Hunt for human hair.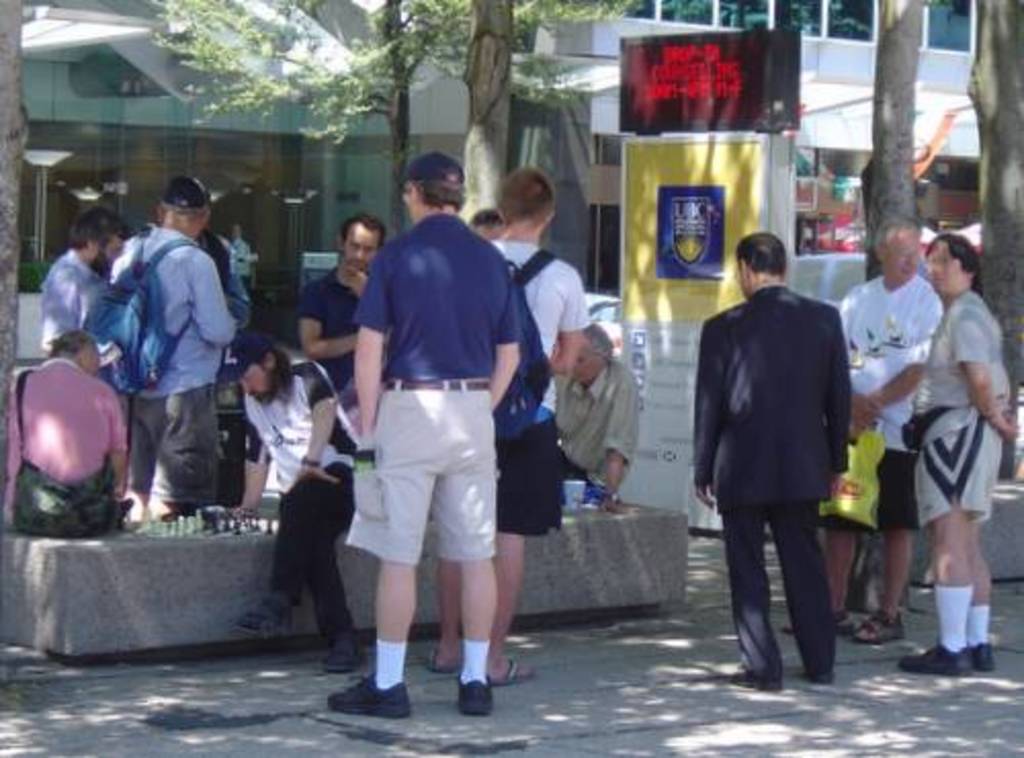
Hunted down at (left=254, top=332, right=291, bottom=404).
